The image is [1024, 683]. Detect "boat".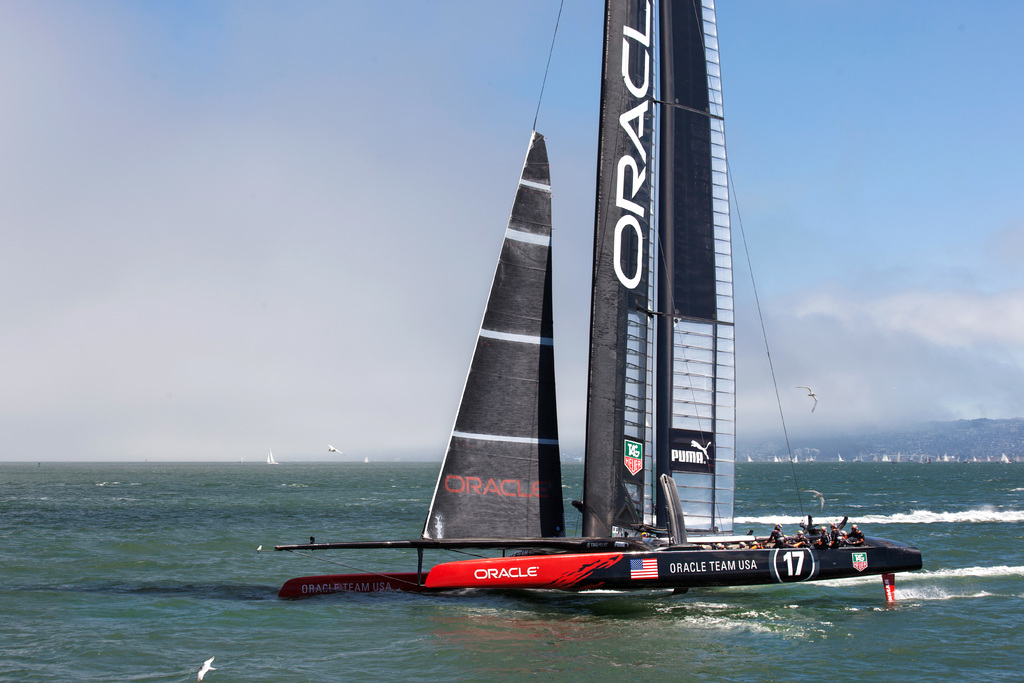
Detection: x1=268 y1=446 x2=278 y2=466.
